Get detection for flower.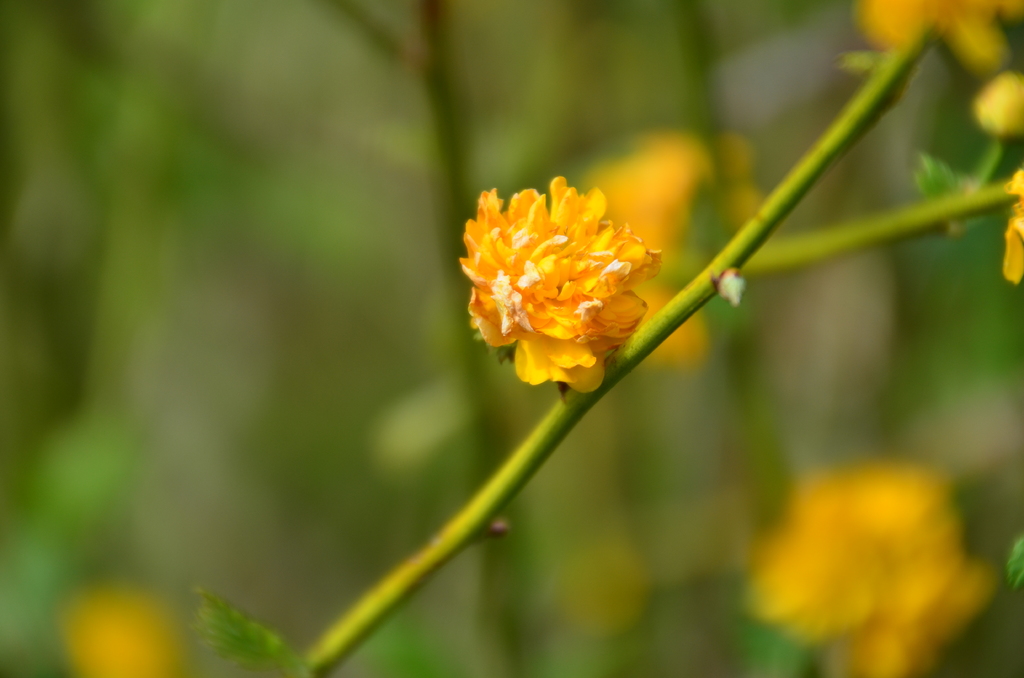
Detection: (x1=739, y1=458, x2=997, y2=677).
